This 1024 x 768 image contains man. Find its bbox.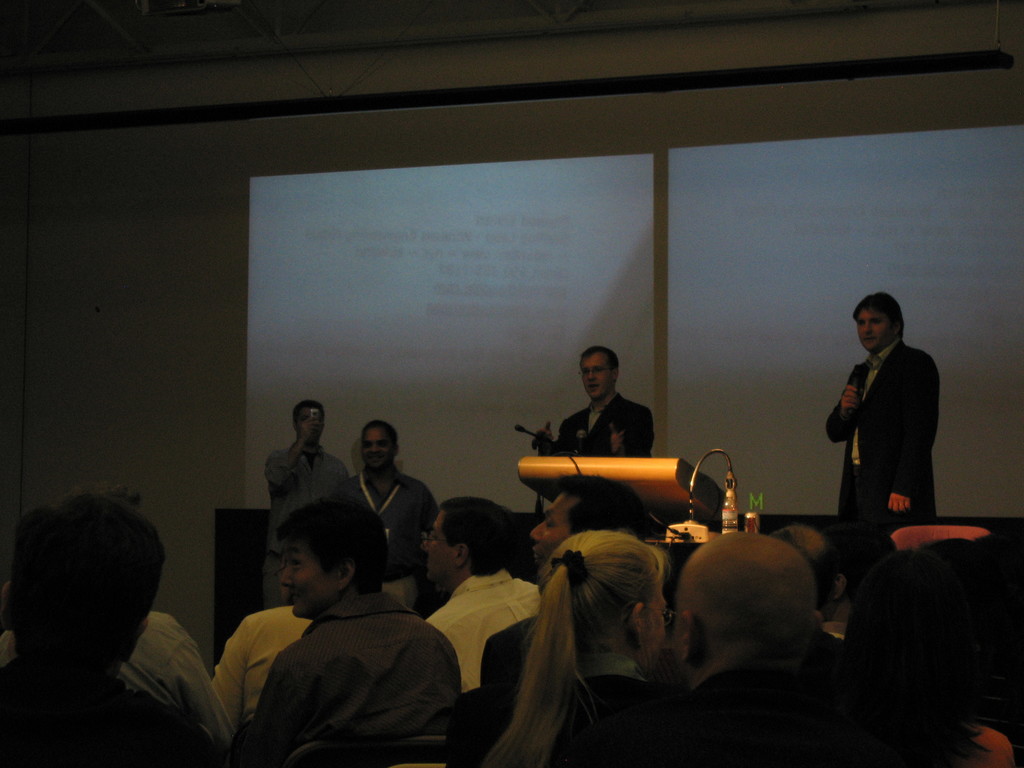
region(334, 420, 438, 611).
